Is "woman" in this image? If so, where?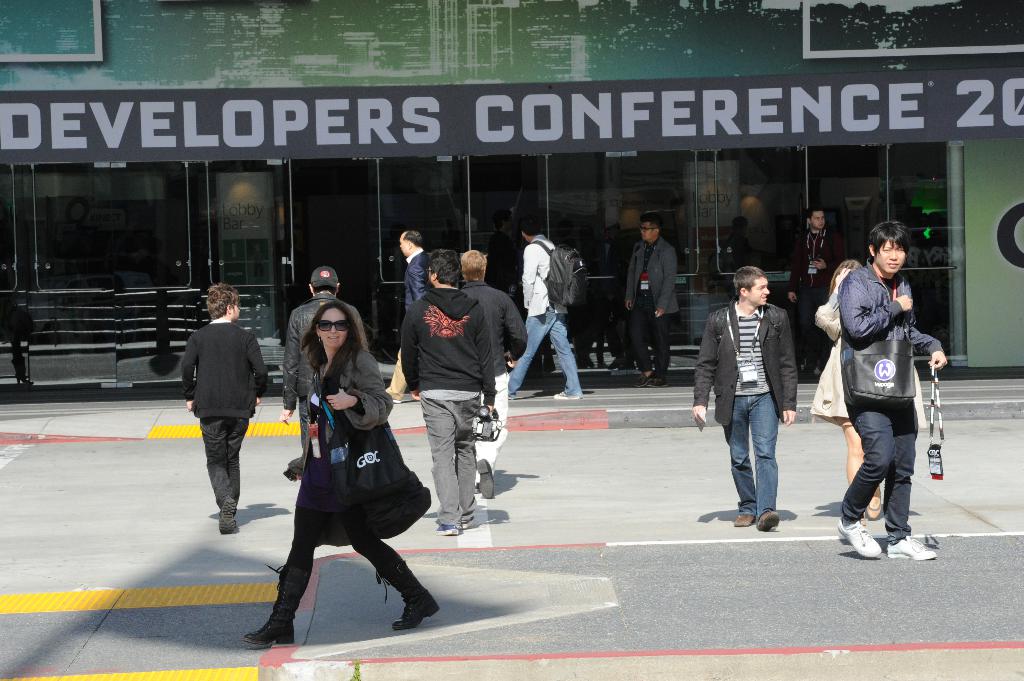
Yes, at 184:285:268:531.
